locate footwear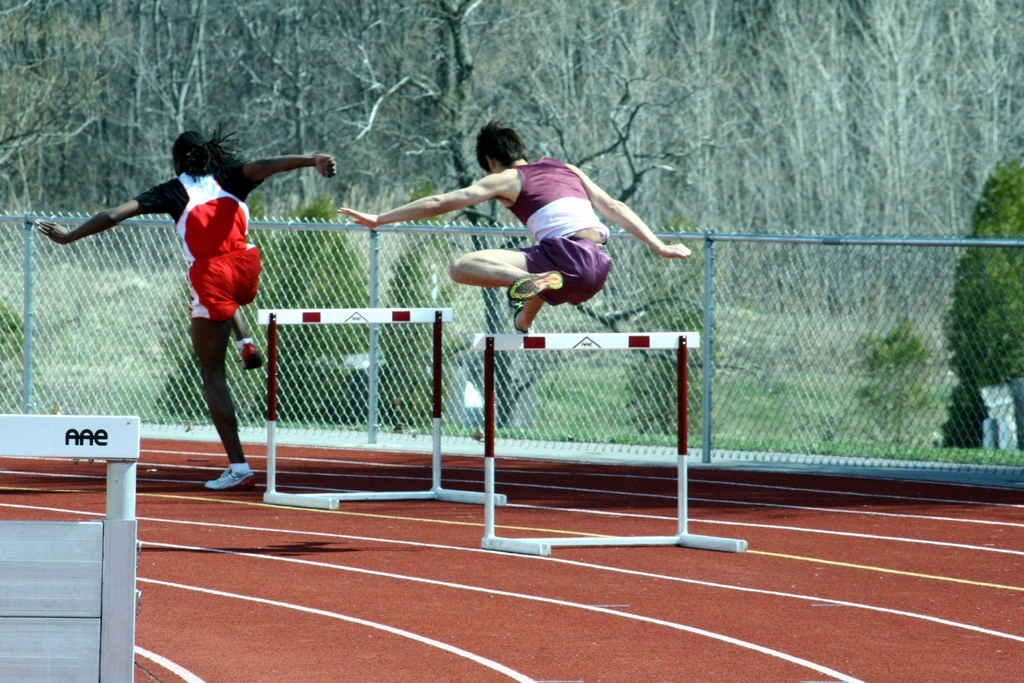
[left=510, top=311, right=534, bottom=338]
